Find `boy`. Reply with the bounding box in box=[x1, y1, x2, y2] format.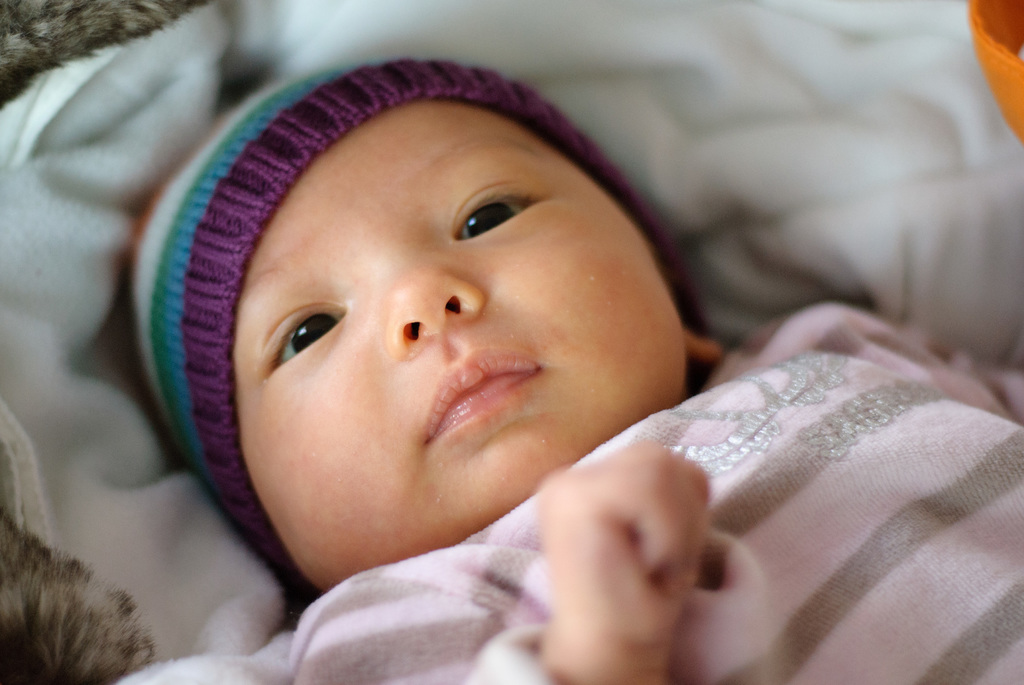
box=[114, 56, 1023, 682].
